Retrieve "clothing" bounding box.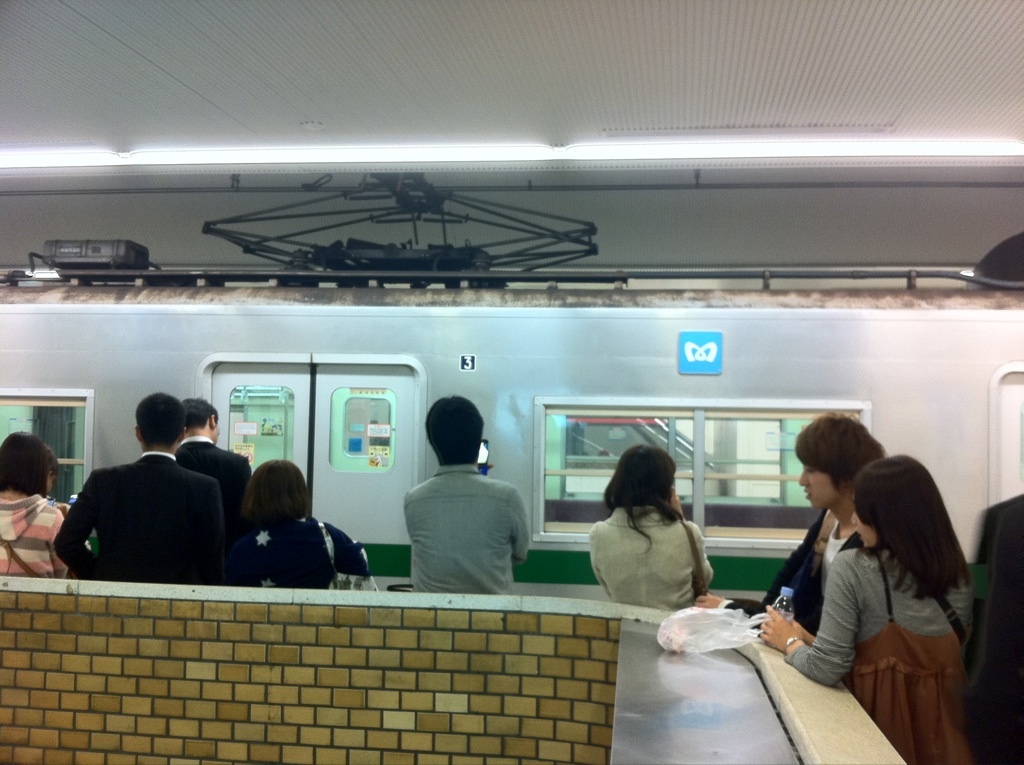
Bounding box: {"x1": 760, "y1": 515, "x2": 821, "y2": 624}.
